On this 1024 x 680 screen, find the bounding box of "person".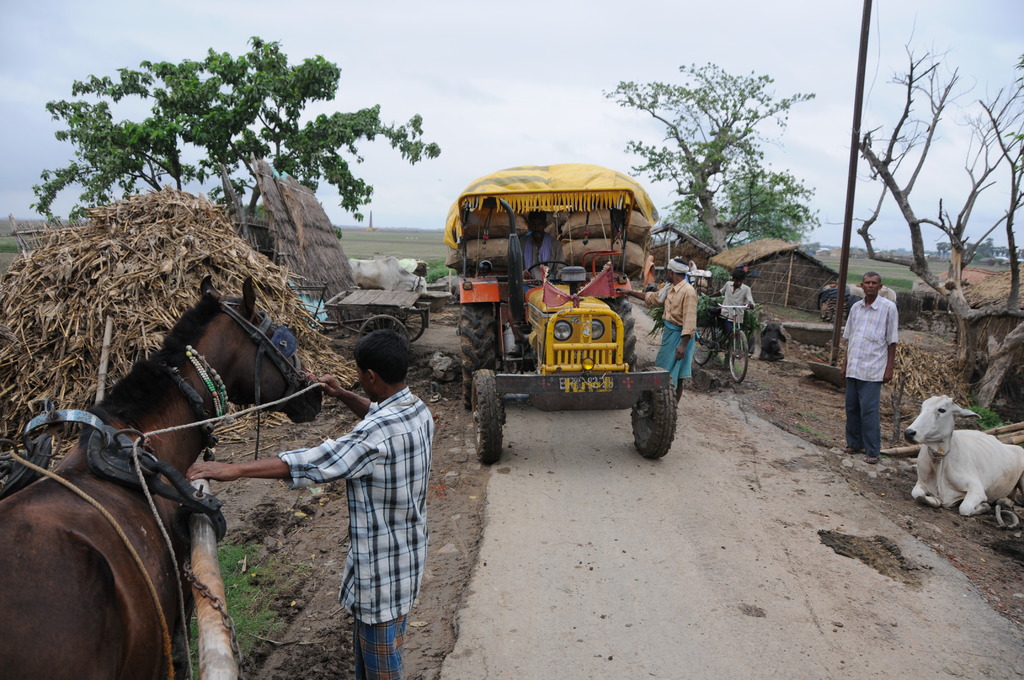
Bounding box: <bbox>182, 328, 438, 679</bbox>.
